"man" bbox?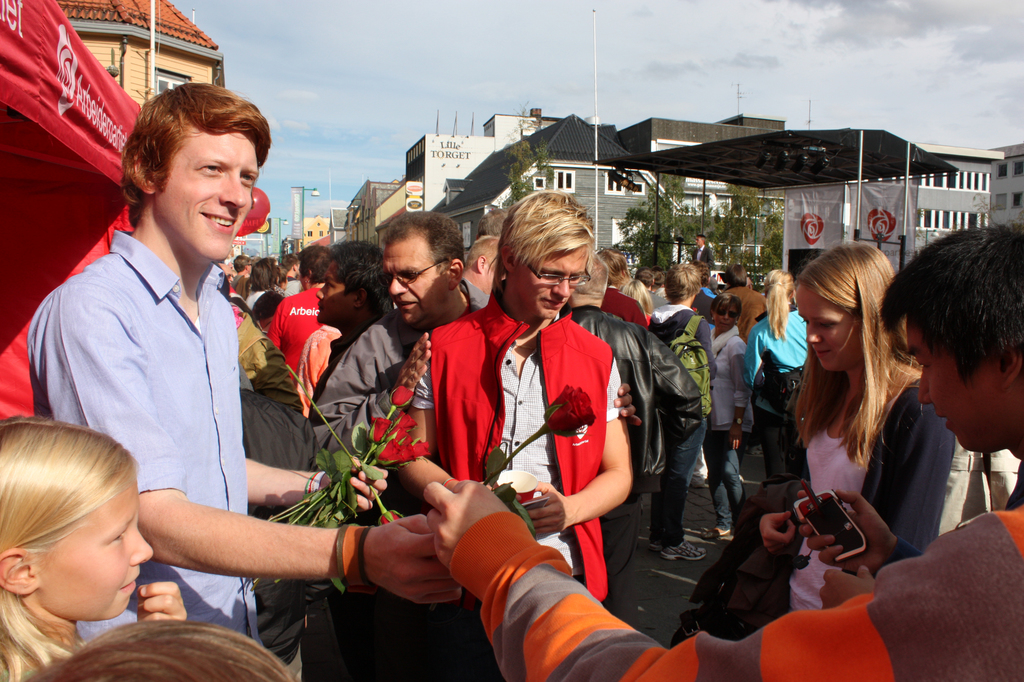
{"x1": 262, "y1": 247, "x2": 327, "y2": 410}
